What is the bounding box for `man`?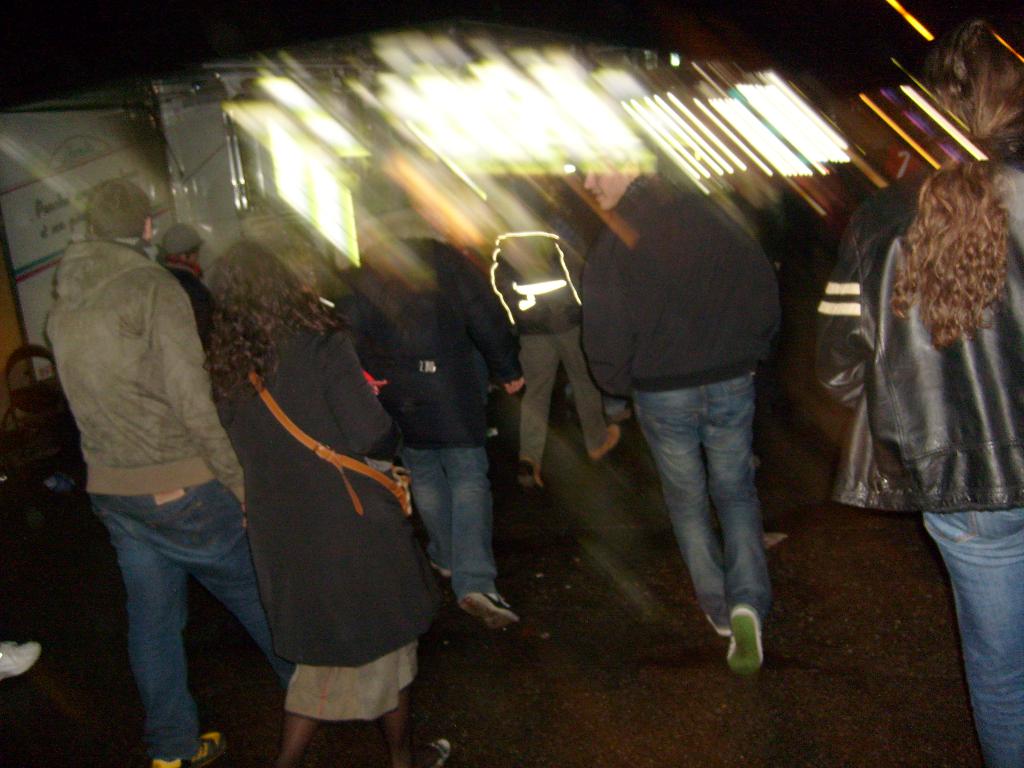
rect(575, 128, 808, 655).
